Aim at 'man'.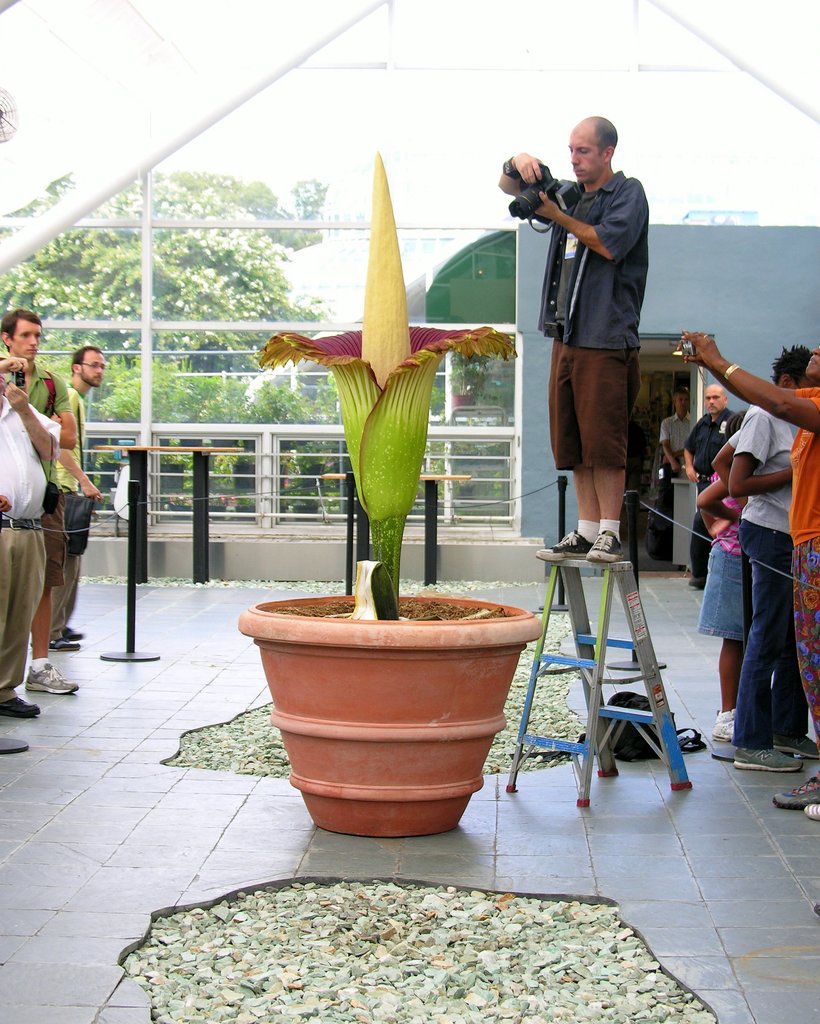
Aimed at <region>0, 356, 65, 753</region>.
